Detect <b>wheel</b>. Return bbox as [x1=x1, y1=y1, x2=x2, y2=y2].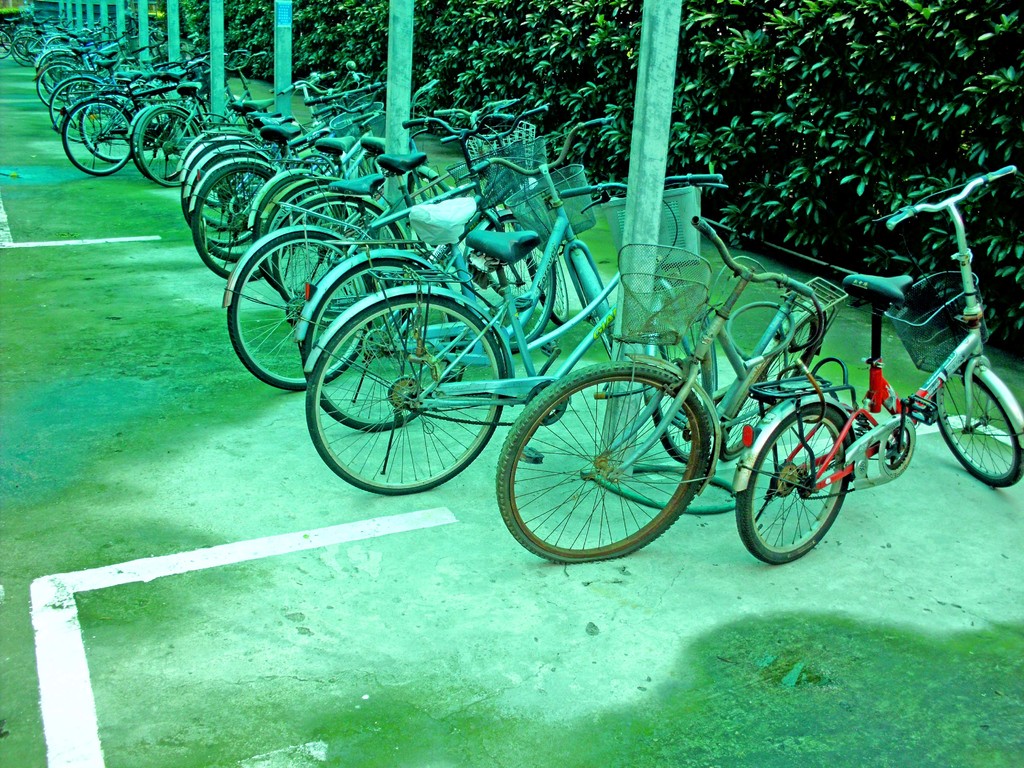
[x1=653, y1=340, x2=705, y2=463].
